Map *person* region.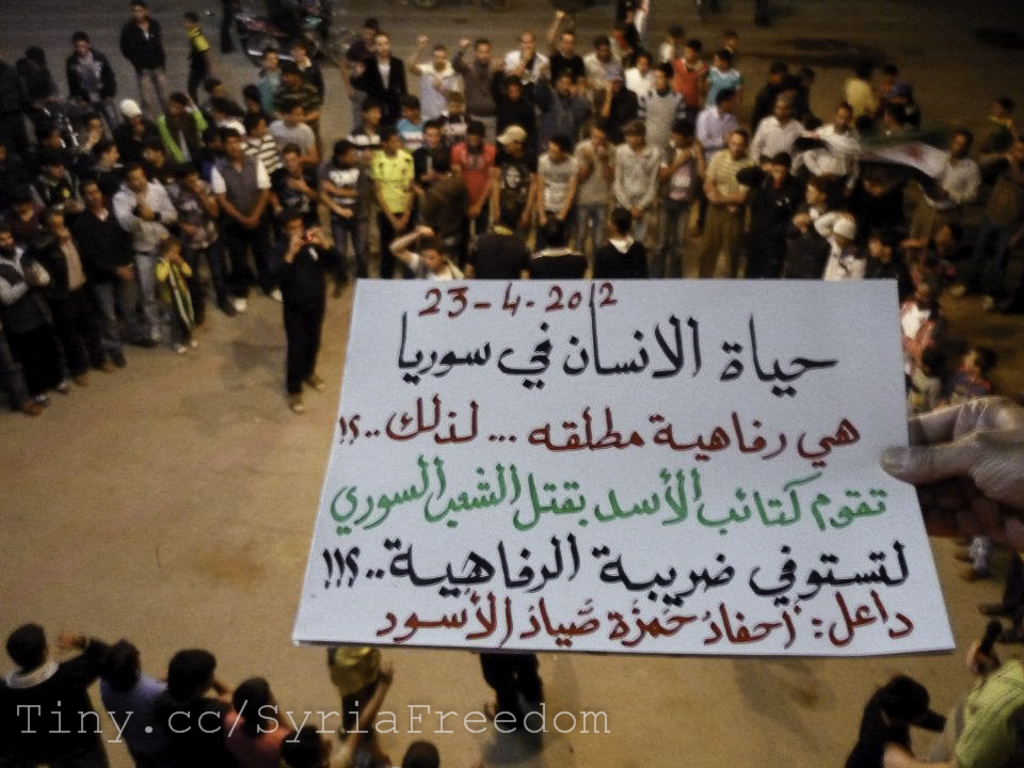
Mapped to left=277, top=667, right=397, bottom=763.
